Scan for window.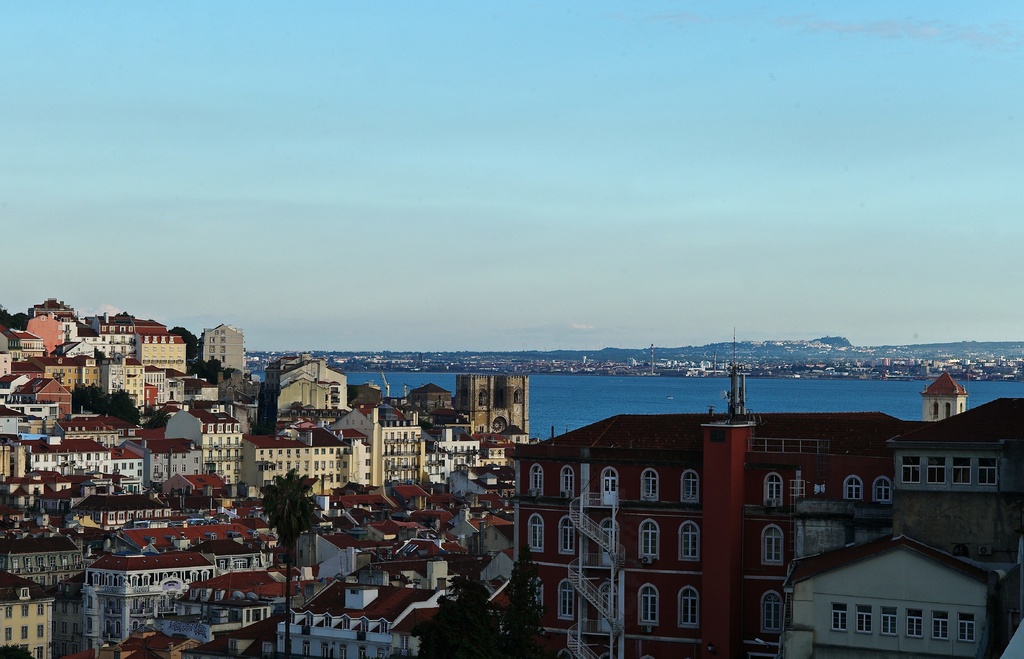
Scan result: detection(872, 478, 892, 511).
